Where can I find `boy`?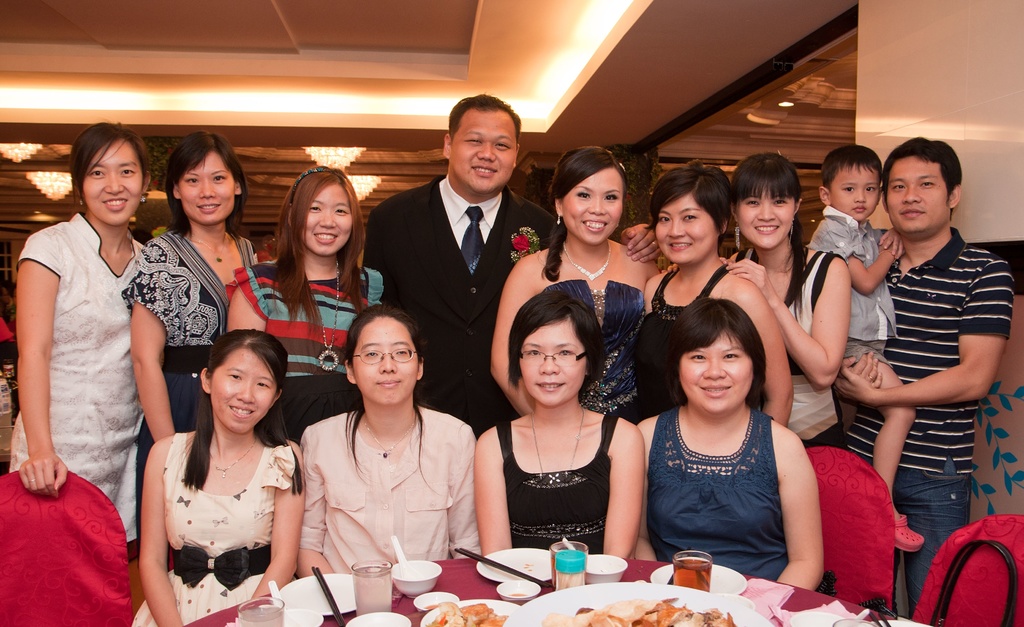
You can find it at select_region(819, 143, 920, 572).
